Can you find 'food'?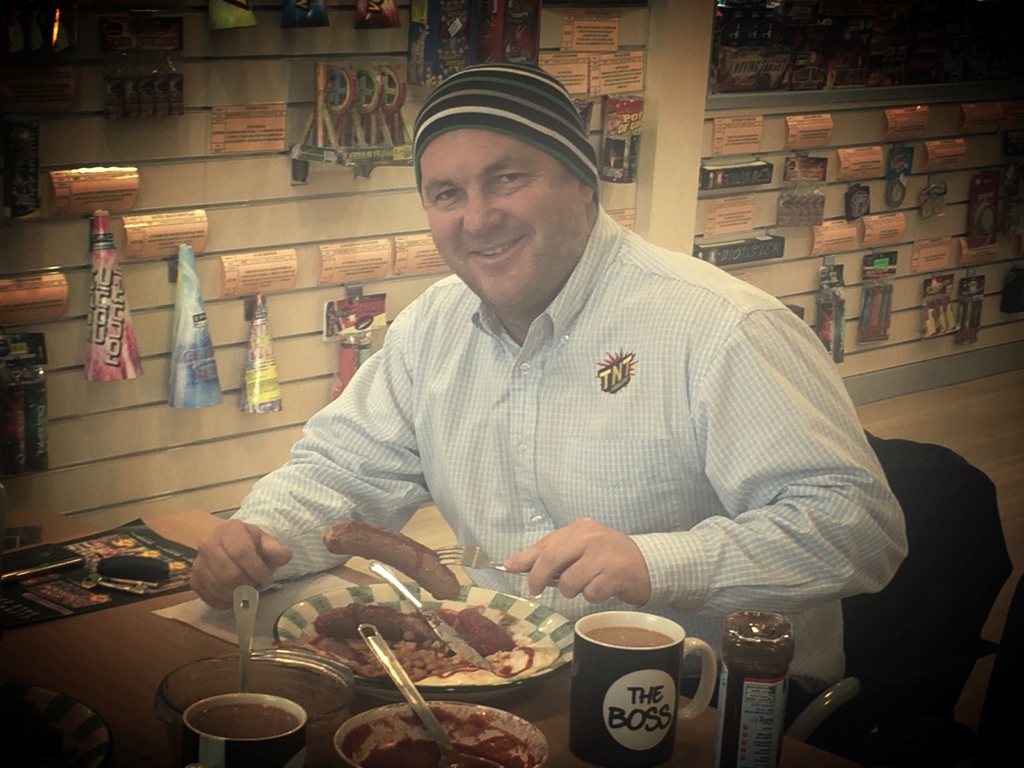
Yes, bounding box: [x1=343, y1=707, x2=535, y2=767].
